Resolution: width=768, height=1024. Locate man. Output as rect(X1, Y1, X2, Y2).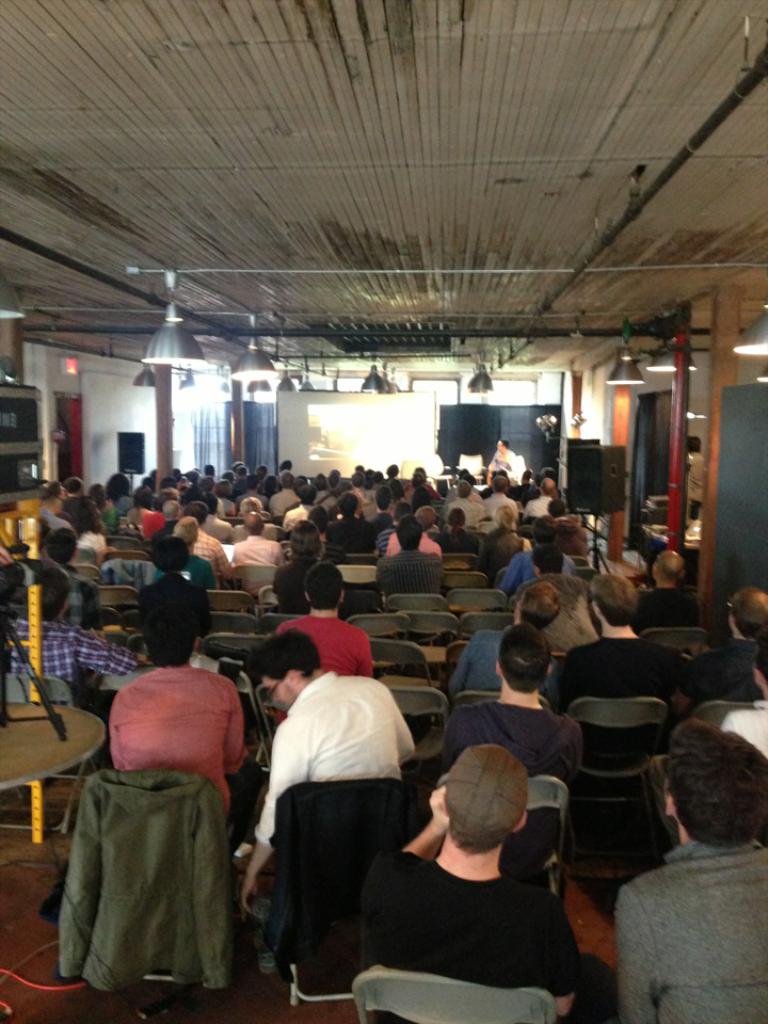
rect(621, 544, 687, 629).
